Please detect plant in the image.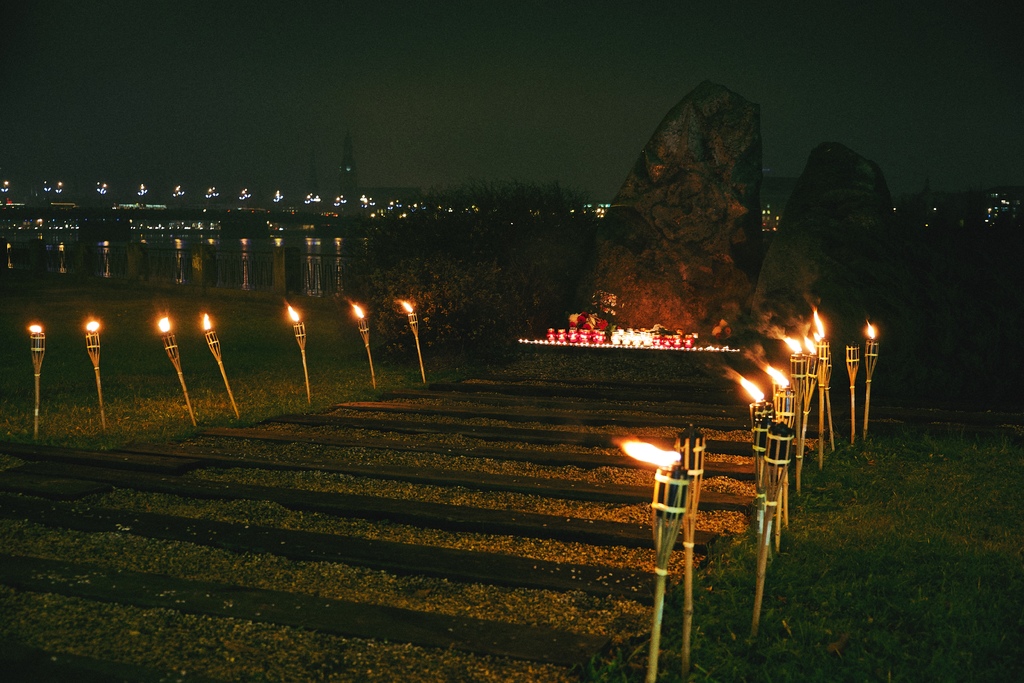
bbox=(351, 176, 600, 365).
